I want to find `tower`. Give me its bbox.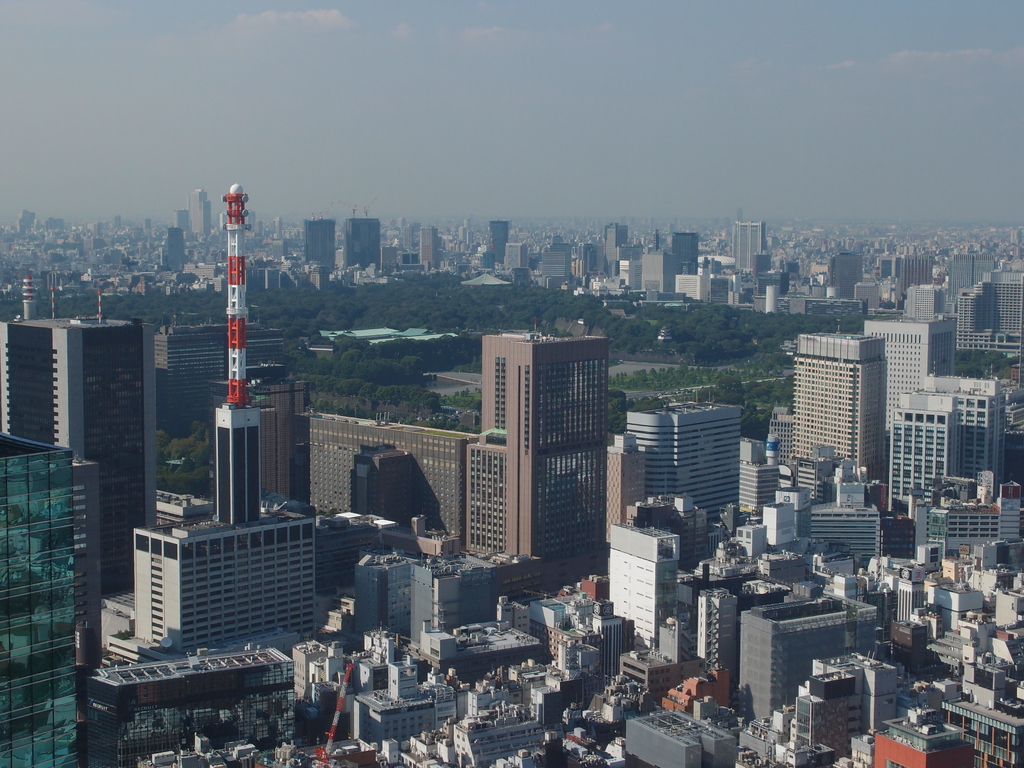
crop(185, 191, 255, 412).
